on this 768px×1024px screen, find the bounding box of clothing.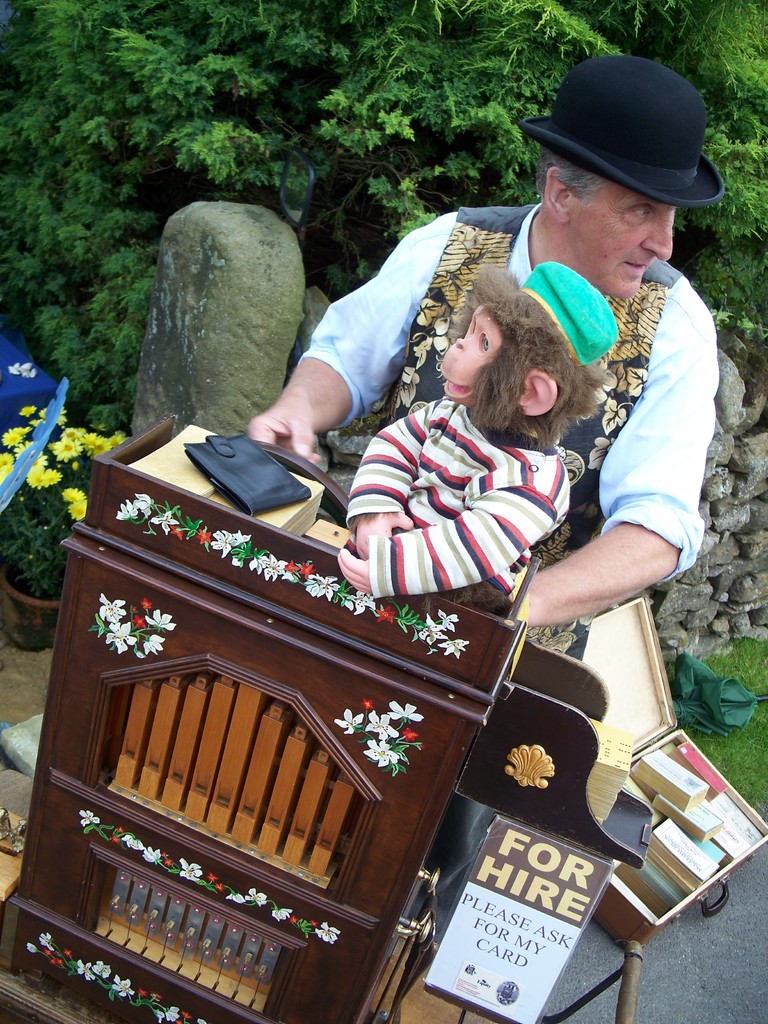
Bounding box: <region>296, 200, 719, 662</region>.
